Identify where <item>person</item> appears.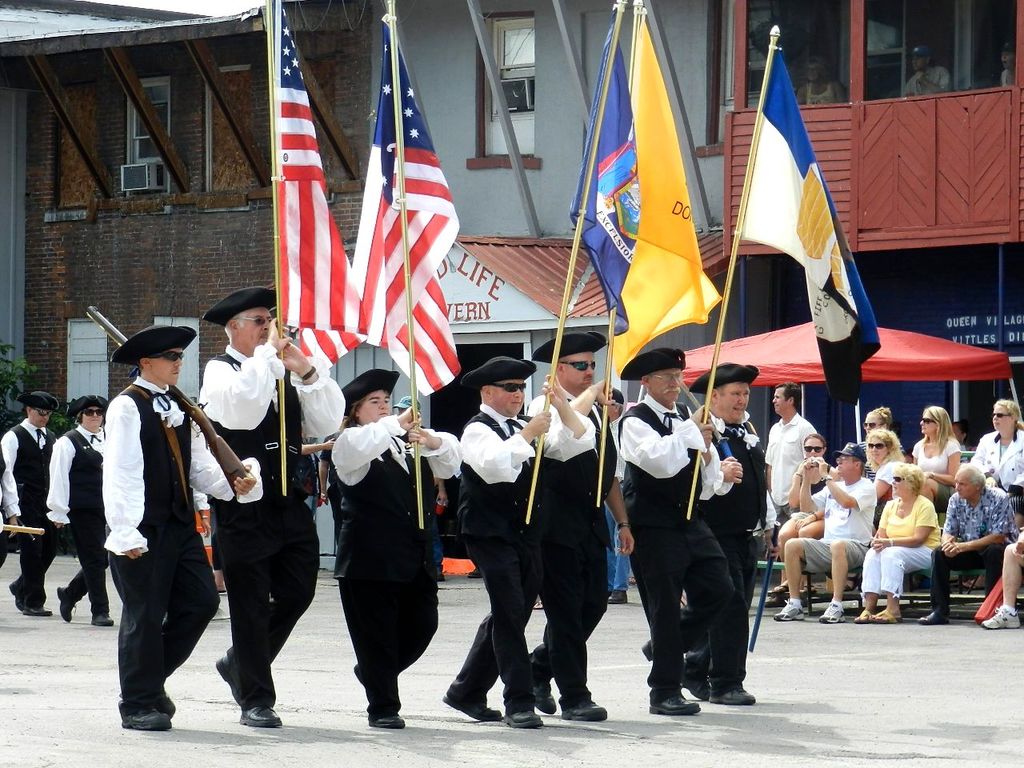
Appears at [461, 353, 594, 725].
